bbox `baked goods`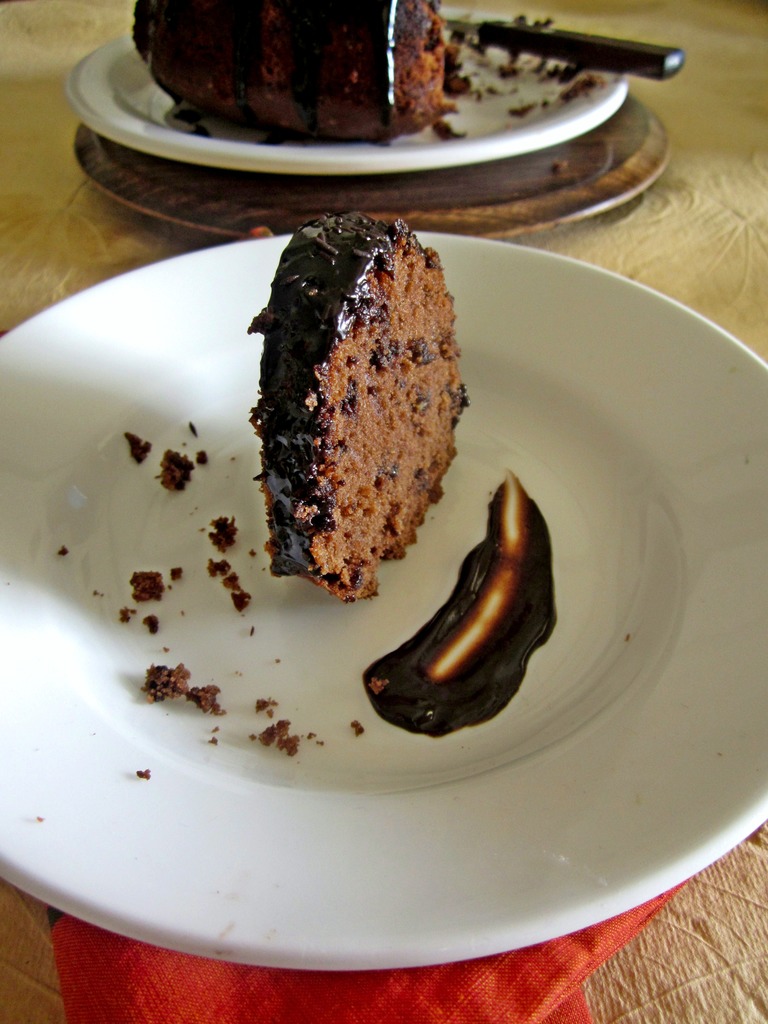
[left=129, top=1, right=458, bottom=138]
